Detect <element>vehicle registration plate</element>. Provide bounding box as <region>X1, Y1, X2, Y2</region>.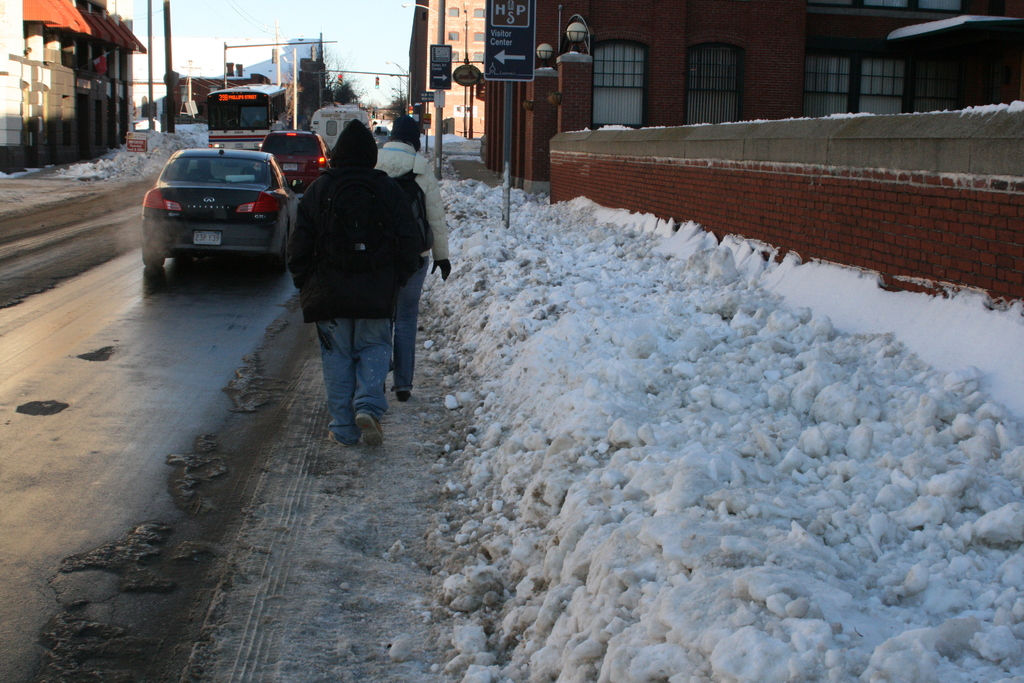
<region>194, 230, 221, 243</region>.
